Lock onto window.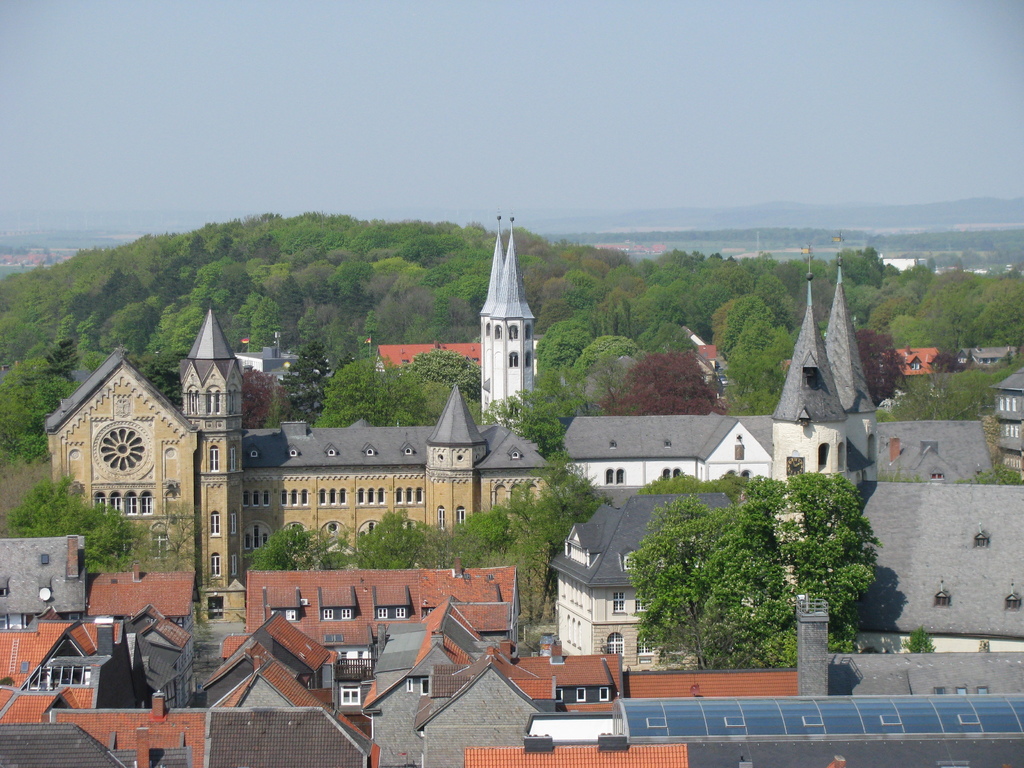
Locked: detection(975, 532, 988, 549).
